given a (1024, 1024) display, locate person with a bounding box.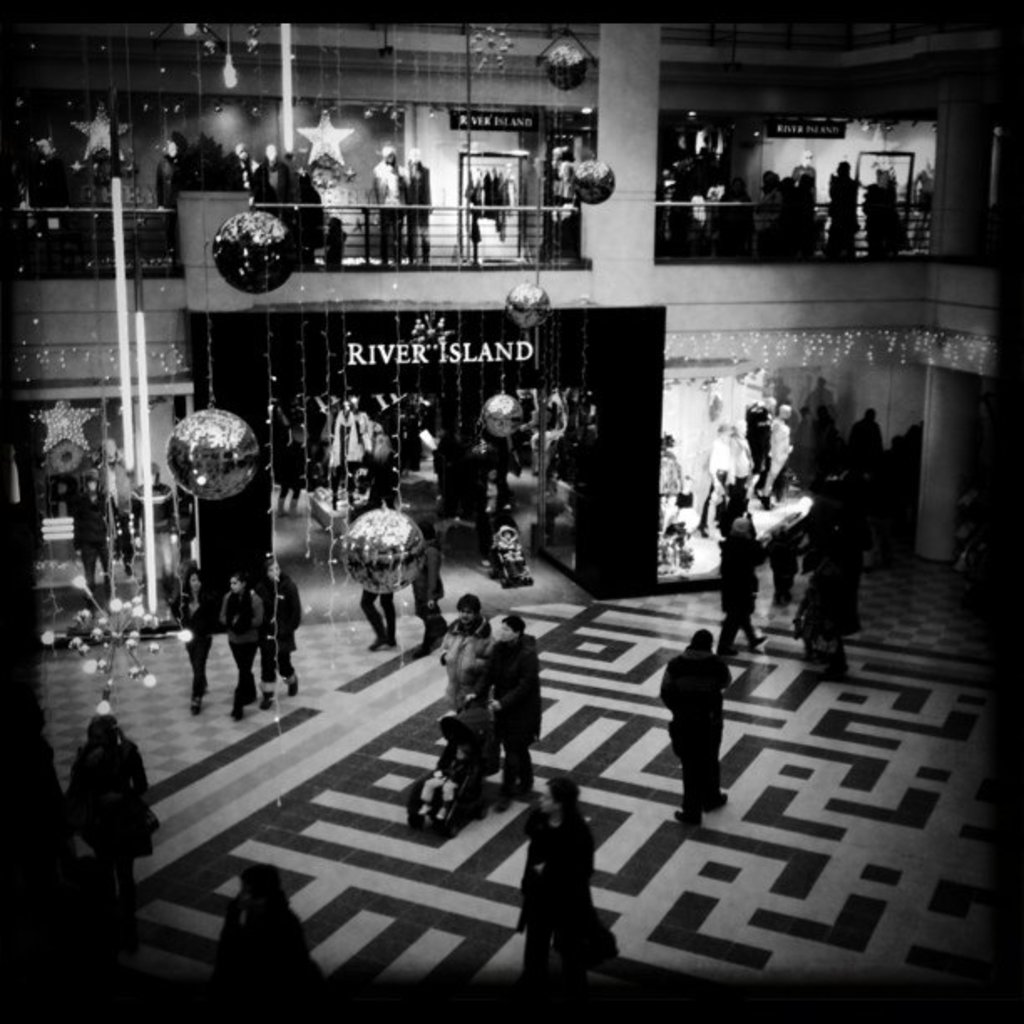
Located: x1=768 y1=525 x2=796 y2=606.
